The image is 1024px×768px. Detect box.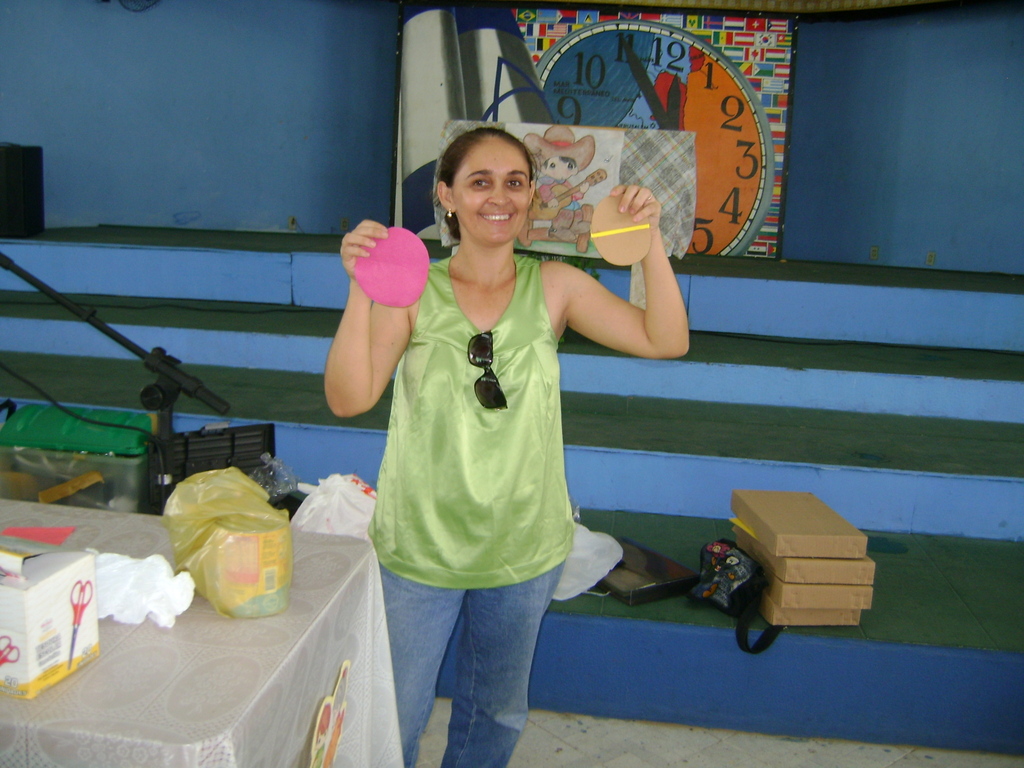
Detection: box=[0, 534, 111, 699].
